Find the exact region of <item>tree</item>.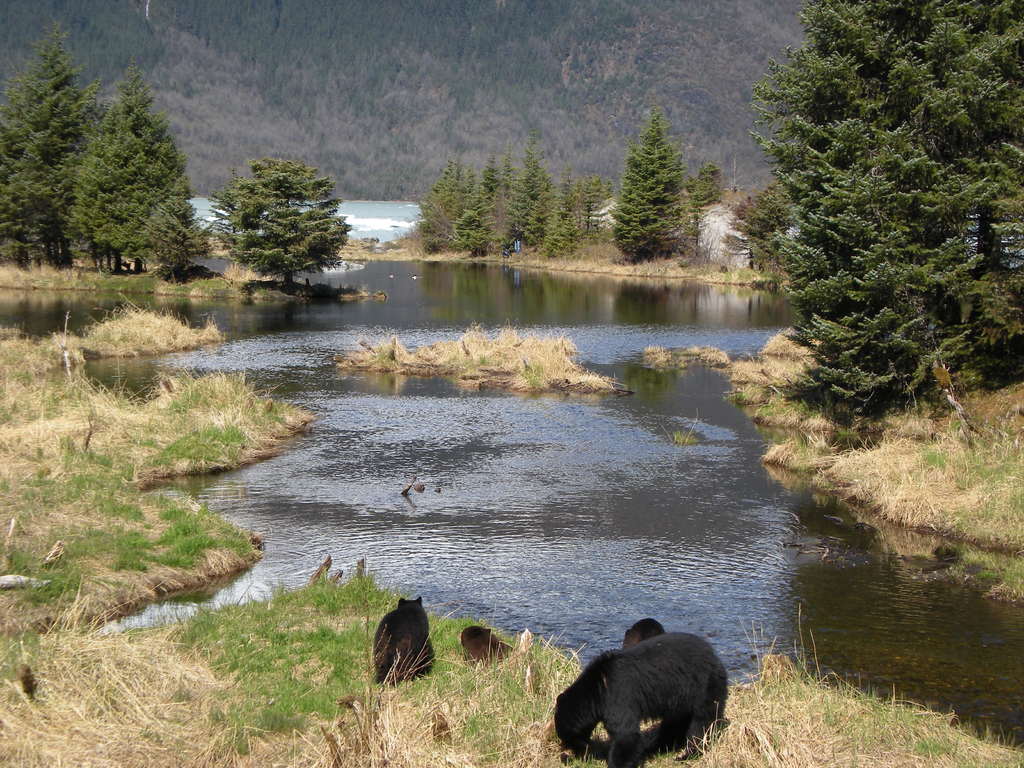
Exact region: bbox=[128, 188, 212, 279].
